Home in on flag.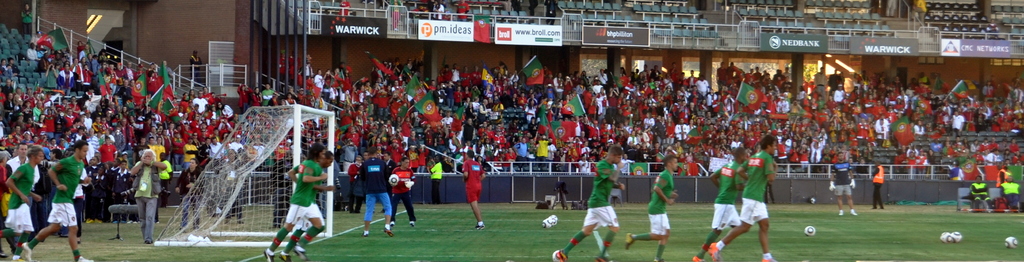
Homed in at (x1=366, y1=57, x2=396, y2=78).
